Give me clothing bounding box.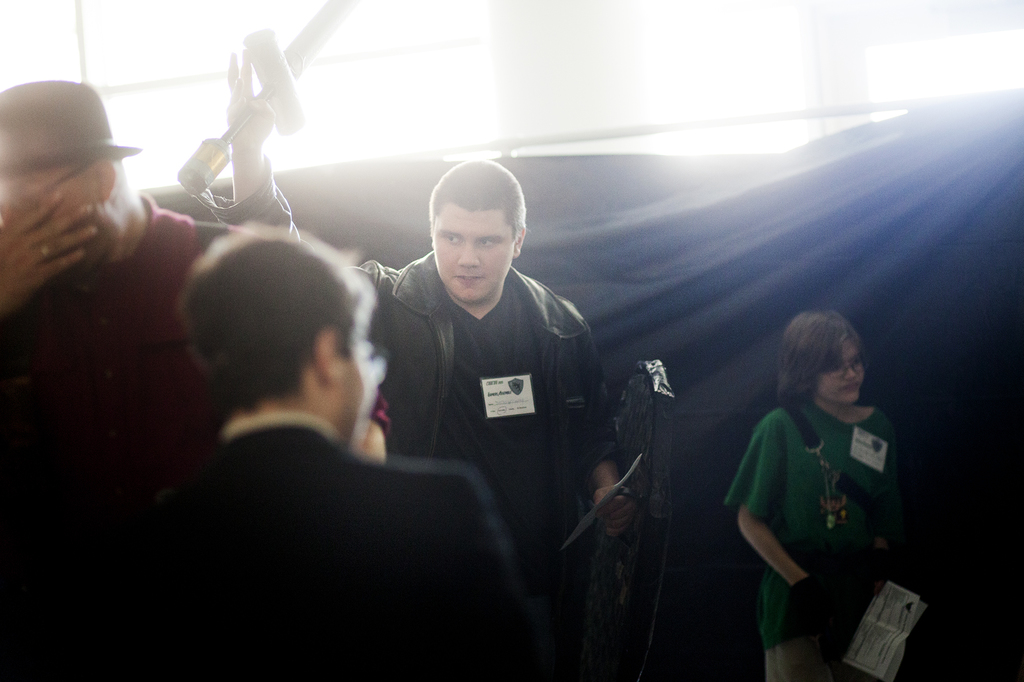
(725, 387, 911, 681).
